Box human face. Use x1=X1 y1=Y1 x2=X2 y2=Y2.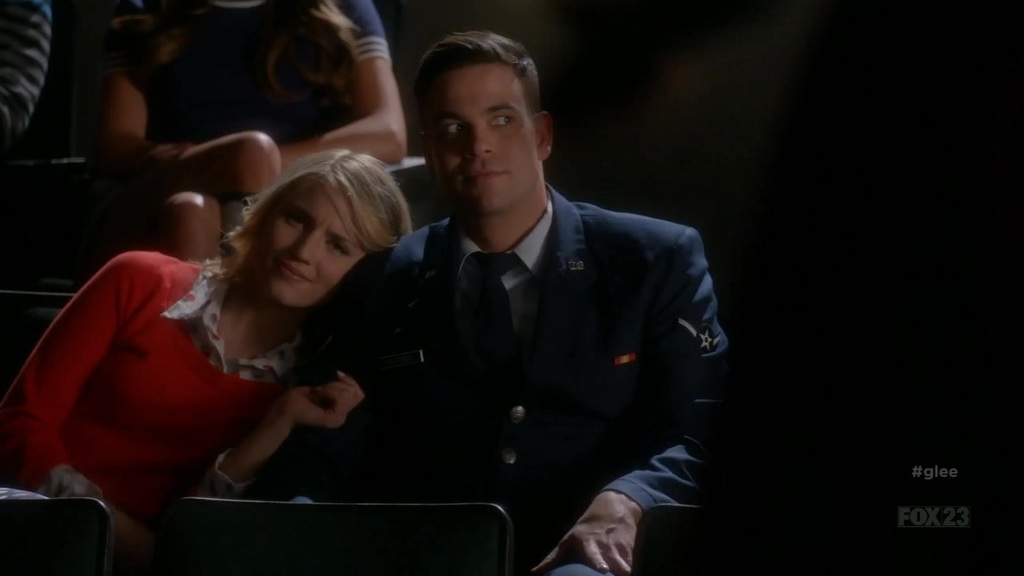
x1=427 y1=62 x2=539 y2=214.
